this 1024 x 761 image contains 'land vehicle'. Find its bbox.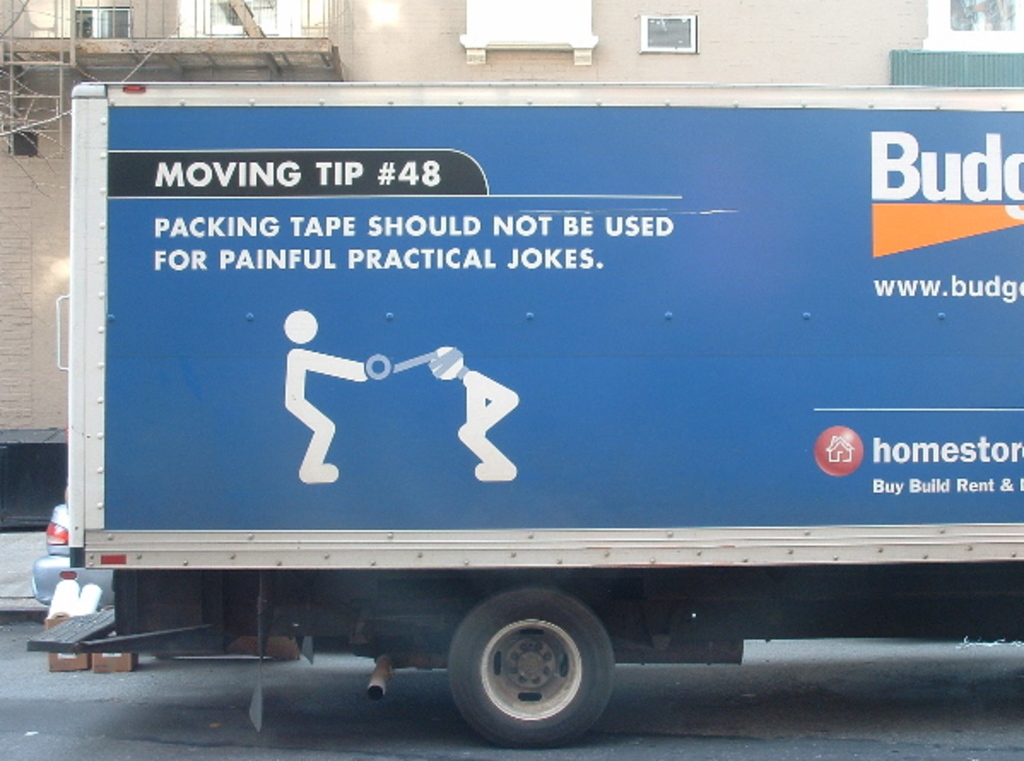
crop(26, 501, 113, 614).
